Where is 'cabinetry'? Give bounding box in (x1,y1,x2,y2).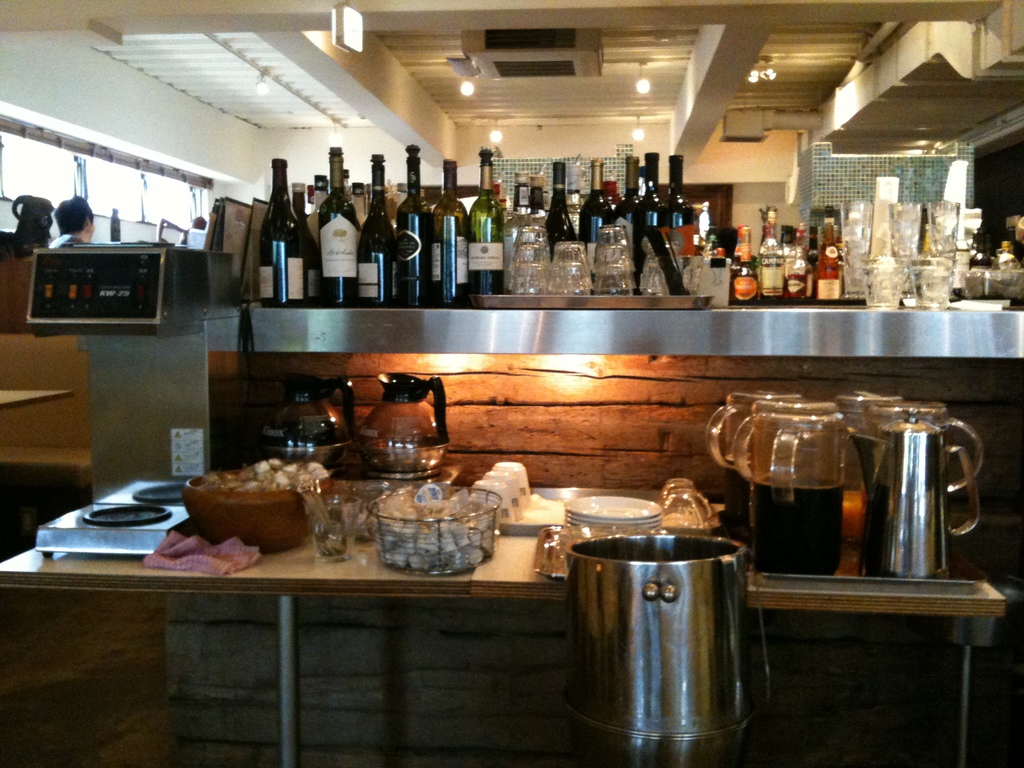
(19,463,684,748).
